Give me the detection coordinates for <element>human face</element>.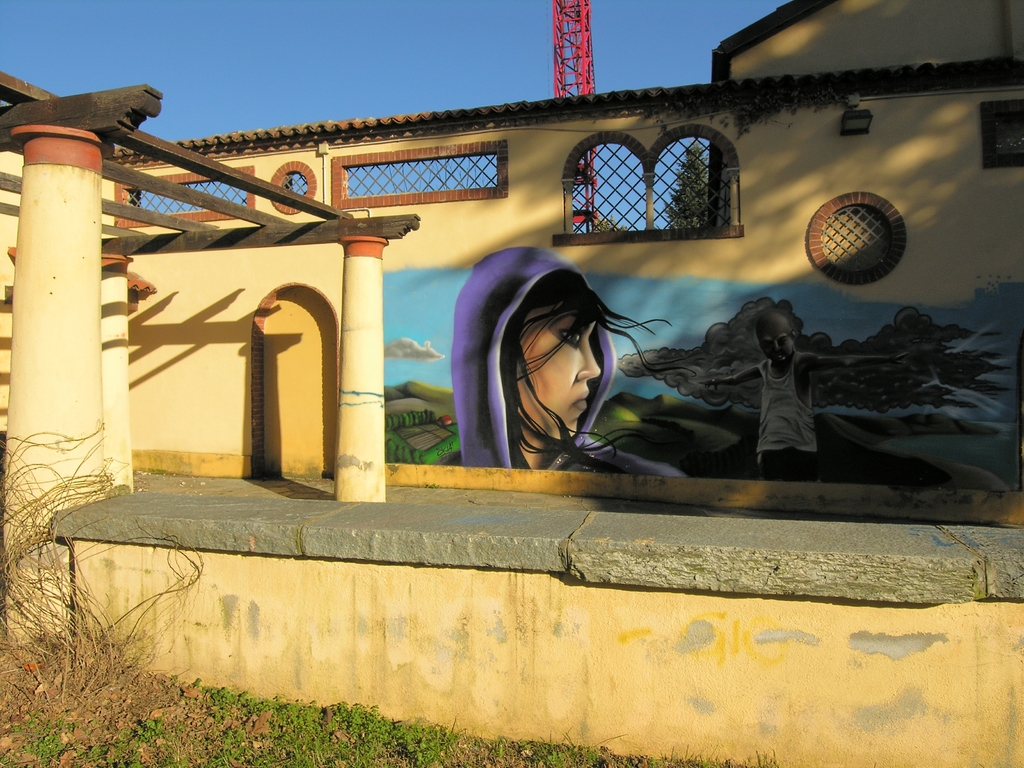
crop(504, 298, 607, 449).
